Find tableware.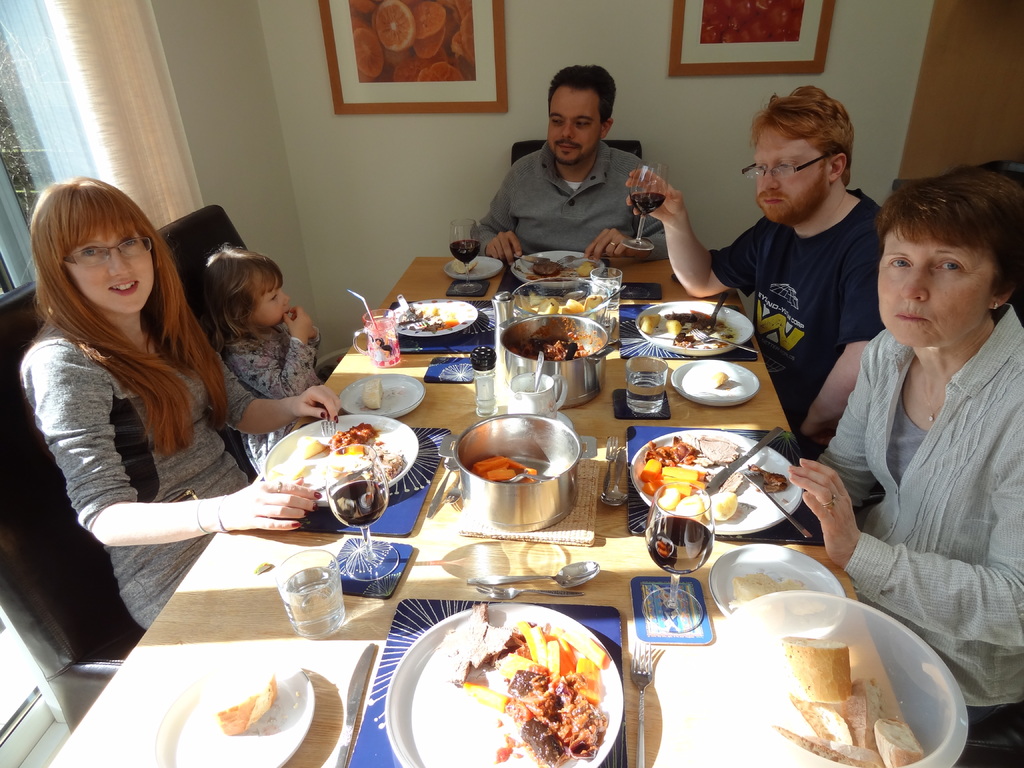
bbox(399, 299, 431, 326).
